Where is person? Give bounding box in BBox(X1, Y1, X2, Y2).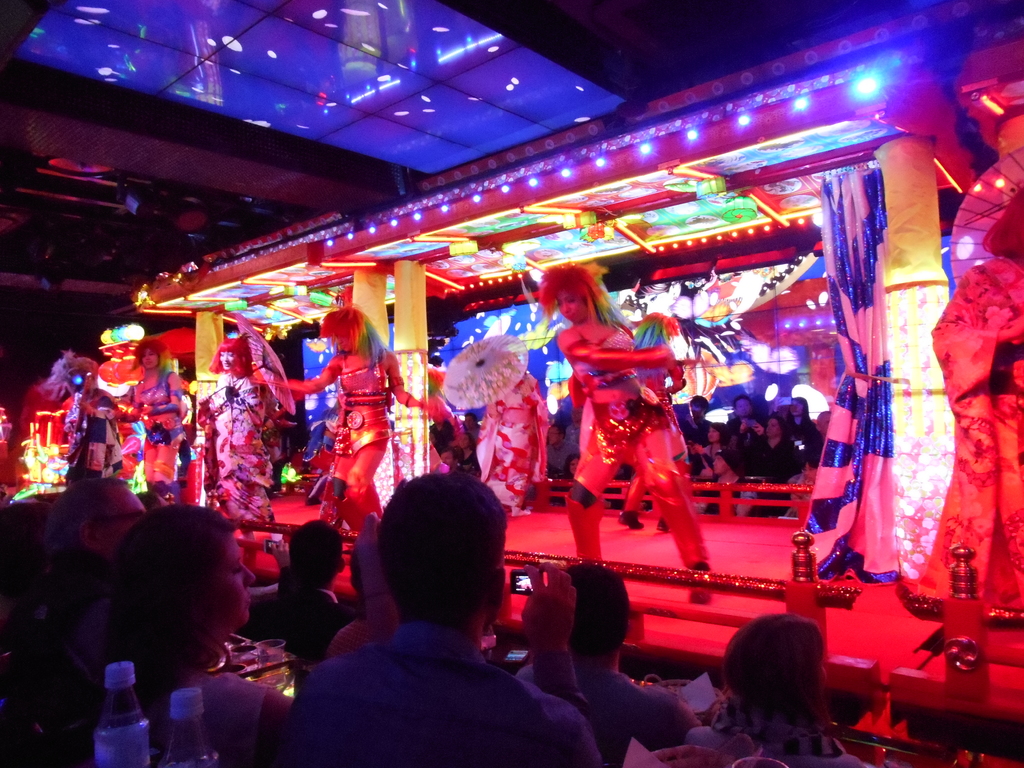
BBox(0, 486, 79, 767).
